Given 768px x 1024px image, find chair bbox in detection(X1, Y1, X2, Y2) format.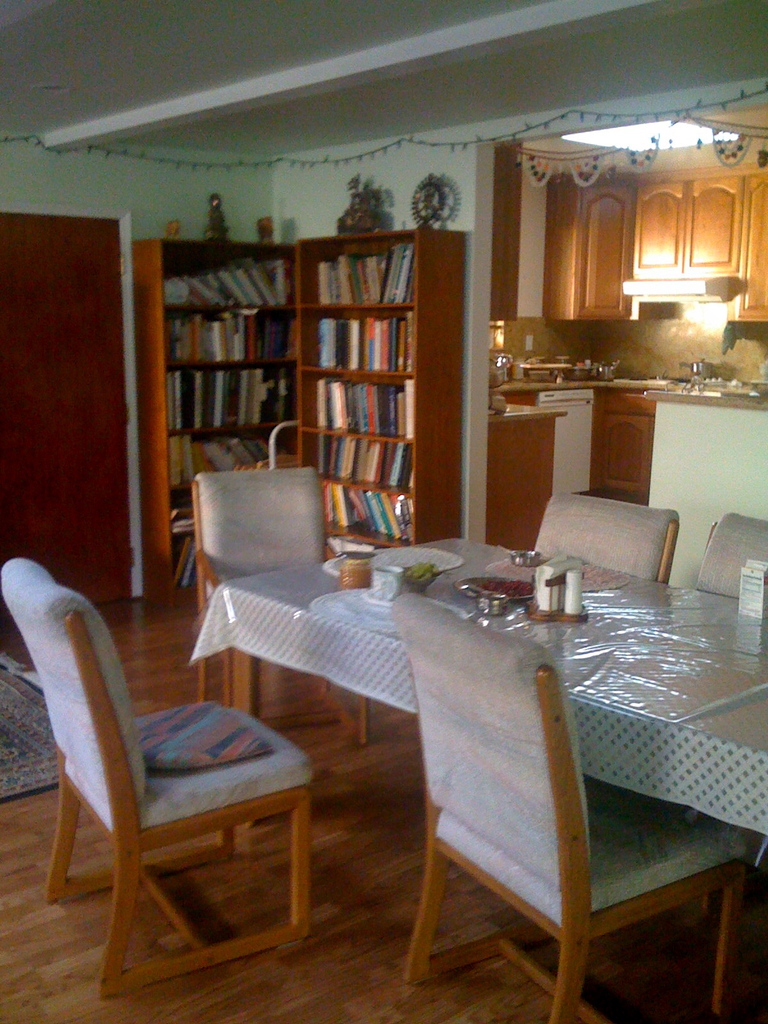
detection(1, 557, 319, 981).
